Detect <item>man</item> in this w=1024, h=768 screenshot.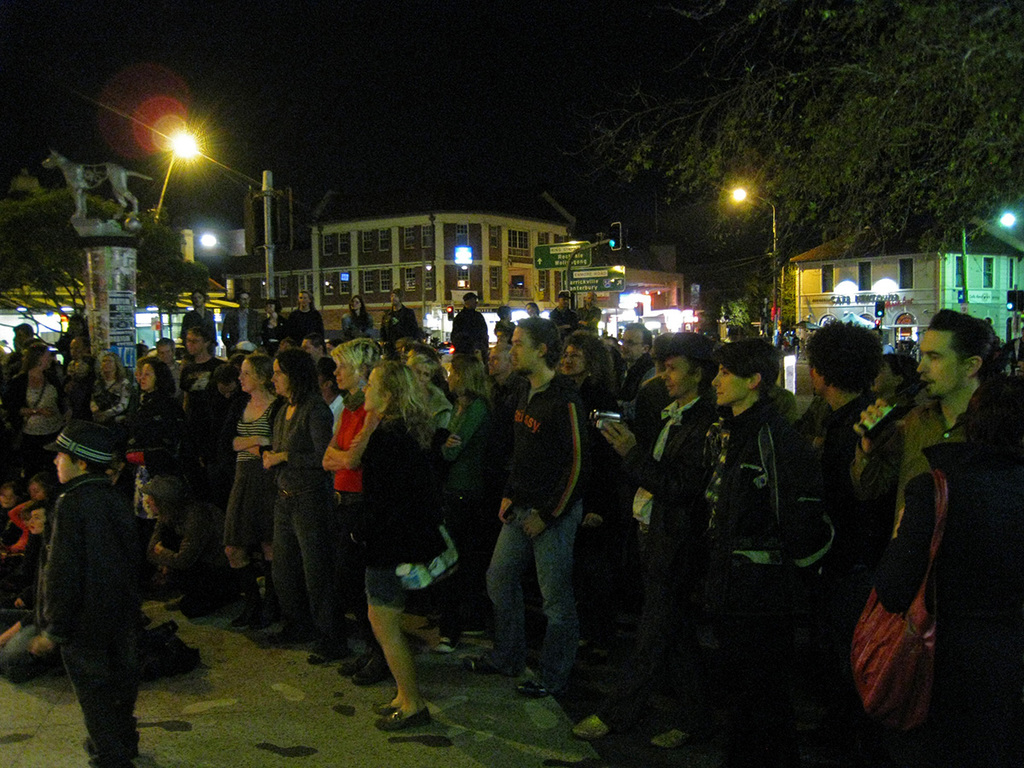
Detection: left=613, top=319, right=653, bottom=416.
